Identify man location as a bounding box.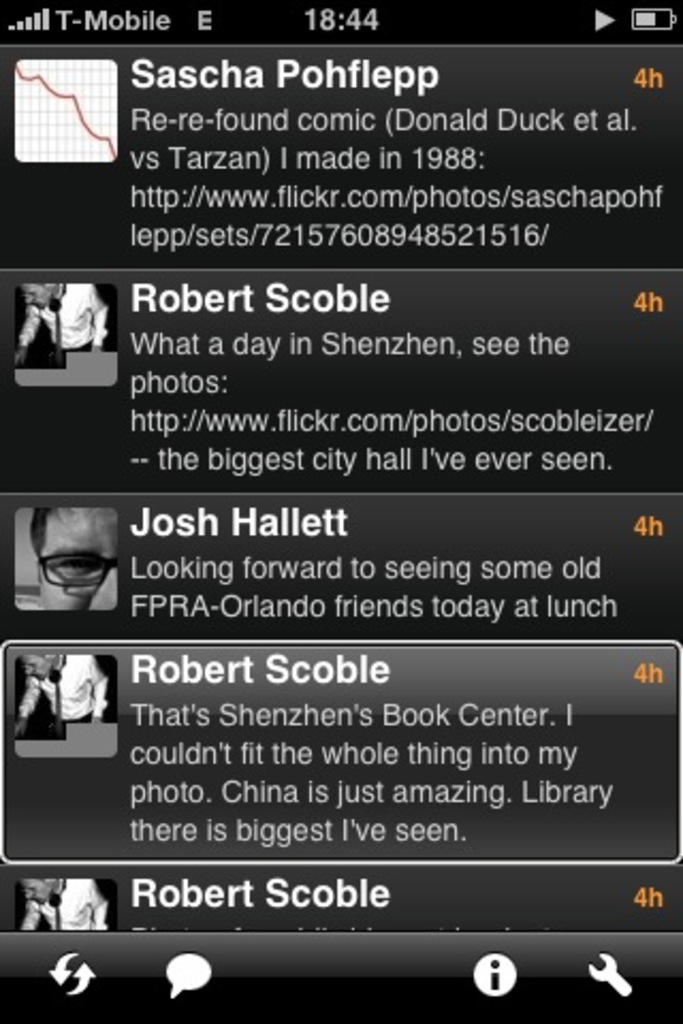
detection(17, 277, 115, 348).
